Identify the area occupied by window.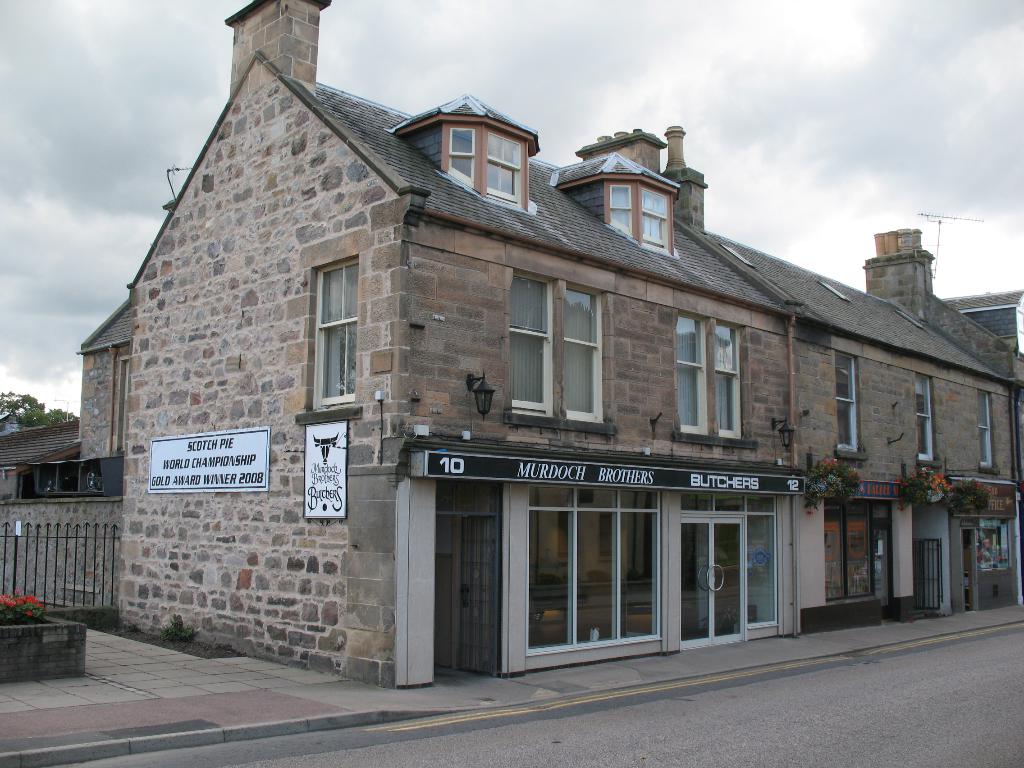
Area: x1=715 y1=317 x2=740 y2=436.
